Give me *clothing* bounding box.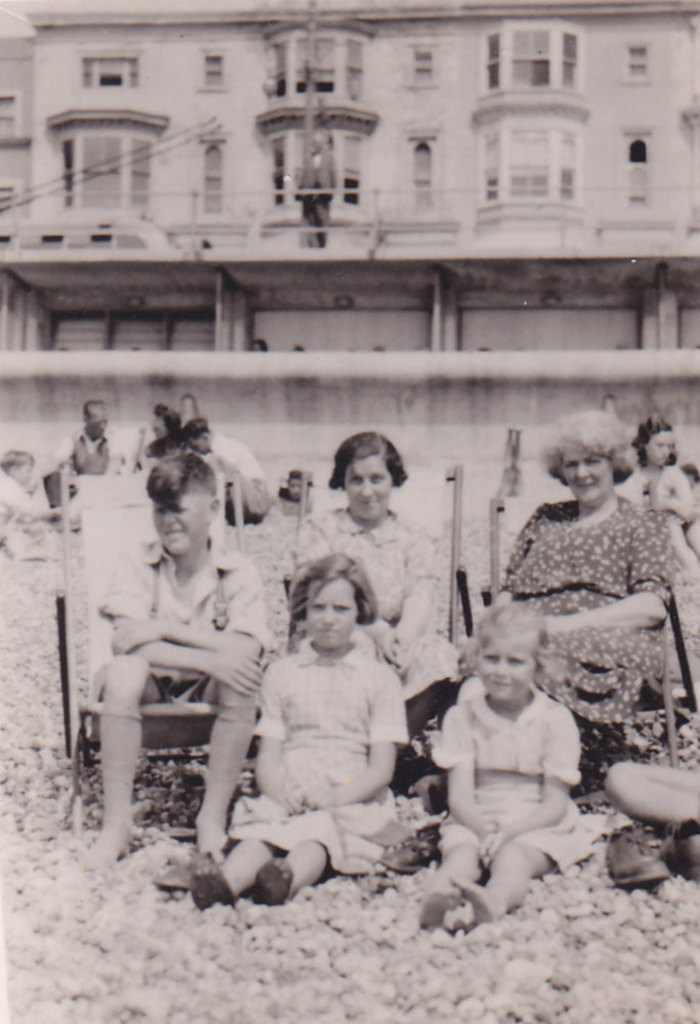
{"left": 258, "top": 647, "right": 424, "bottom": 814}.
